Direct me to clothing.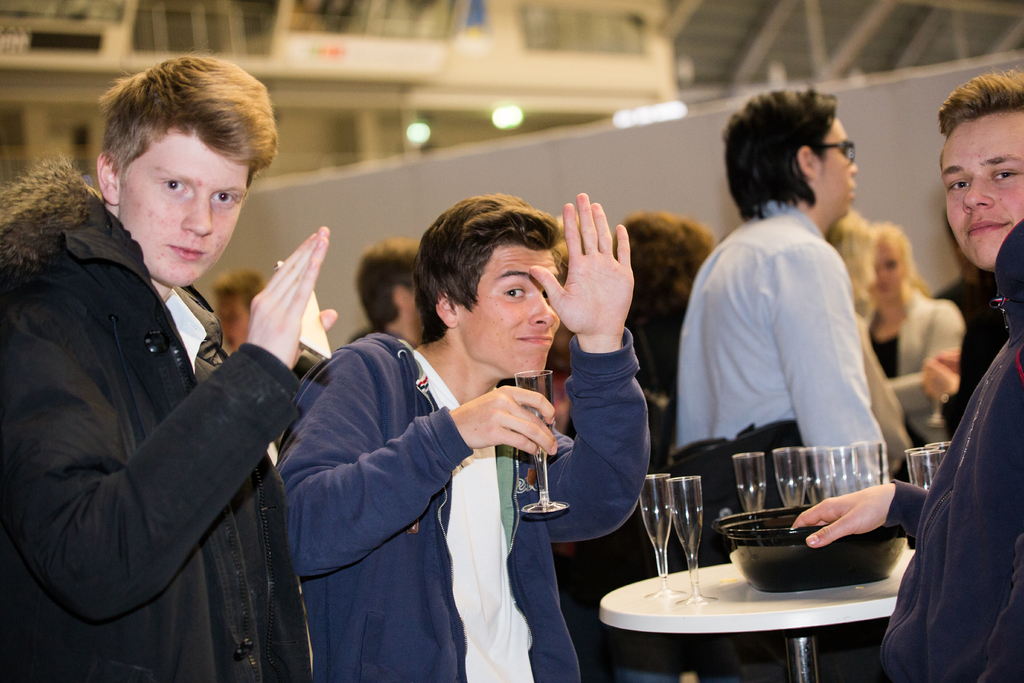
Direction: [x1=0, y1=135, x2=330, y2=682].
